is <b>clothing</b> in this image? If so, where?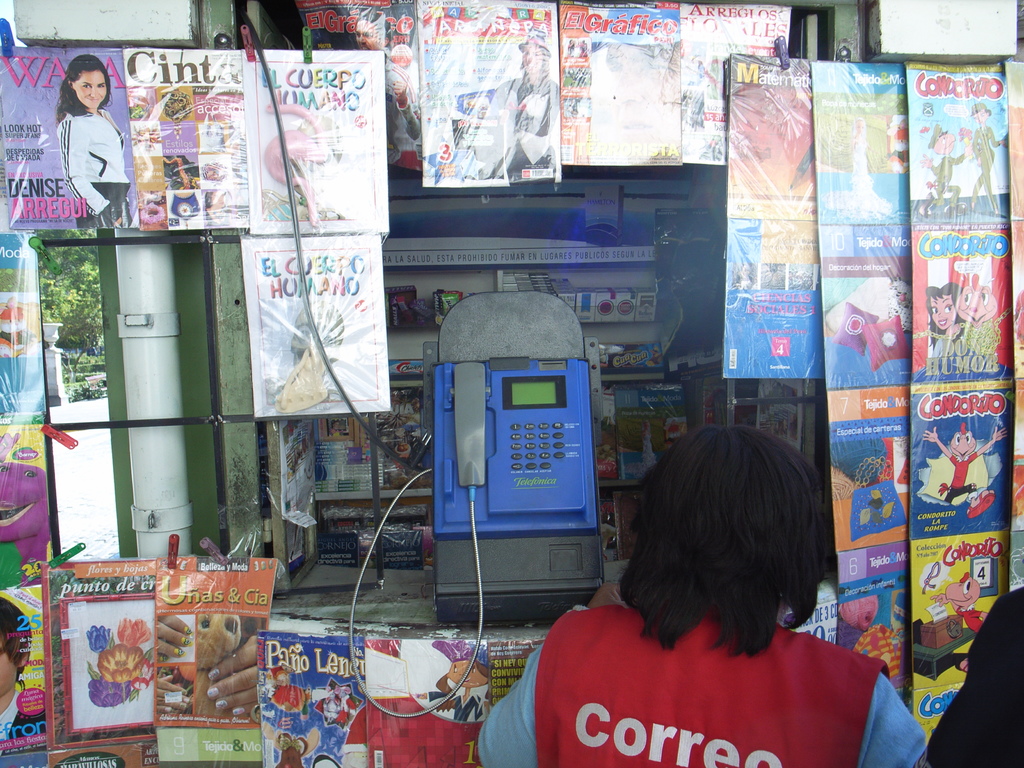
Yes, at <bbox>58, 105, 132, 230</bbox>.
